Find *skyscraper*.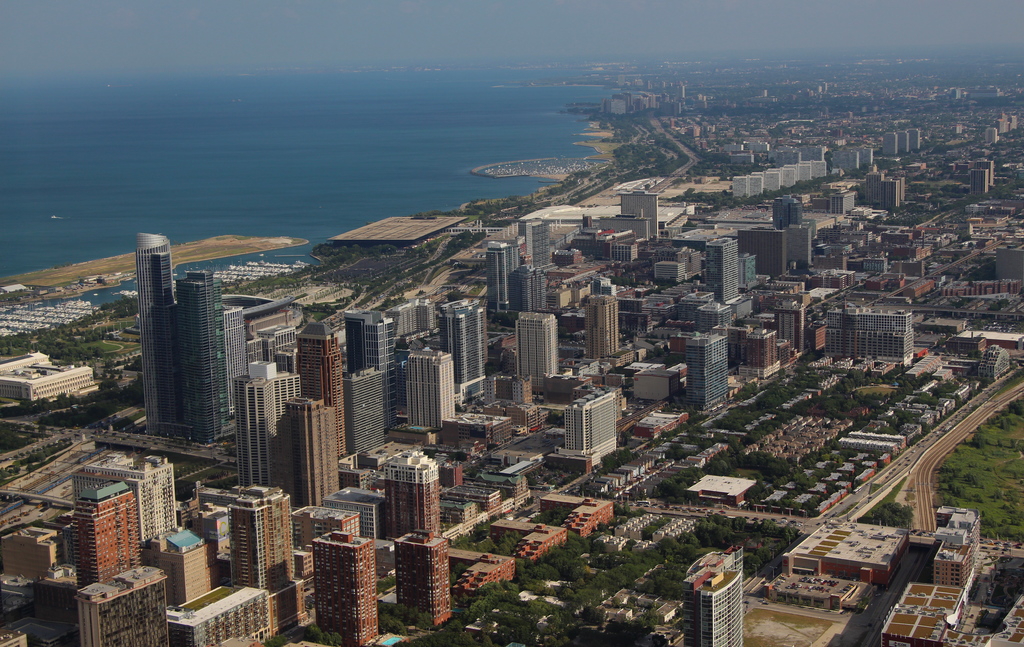
<box>618,188,655,239</box>.
